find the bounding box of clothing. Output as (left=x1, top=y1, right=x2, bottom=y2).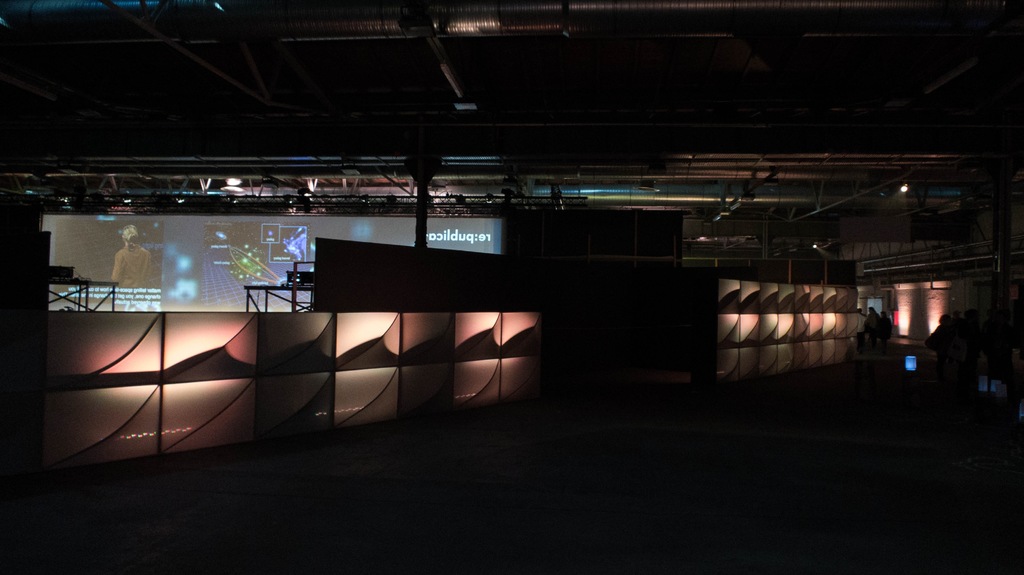
(left=111, top=244, right=152, bottom=286).
